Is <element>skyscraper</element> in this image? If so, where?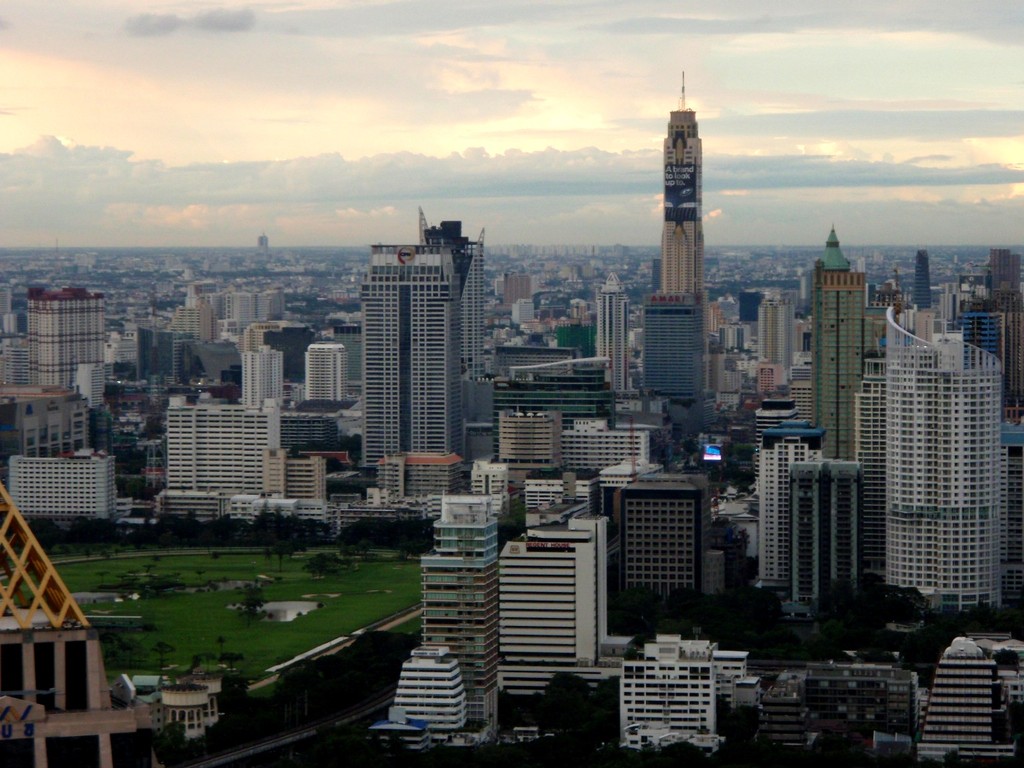
Yes, at <bbox>661, 73, 708, 328</bbox>.
